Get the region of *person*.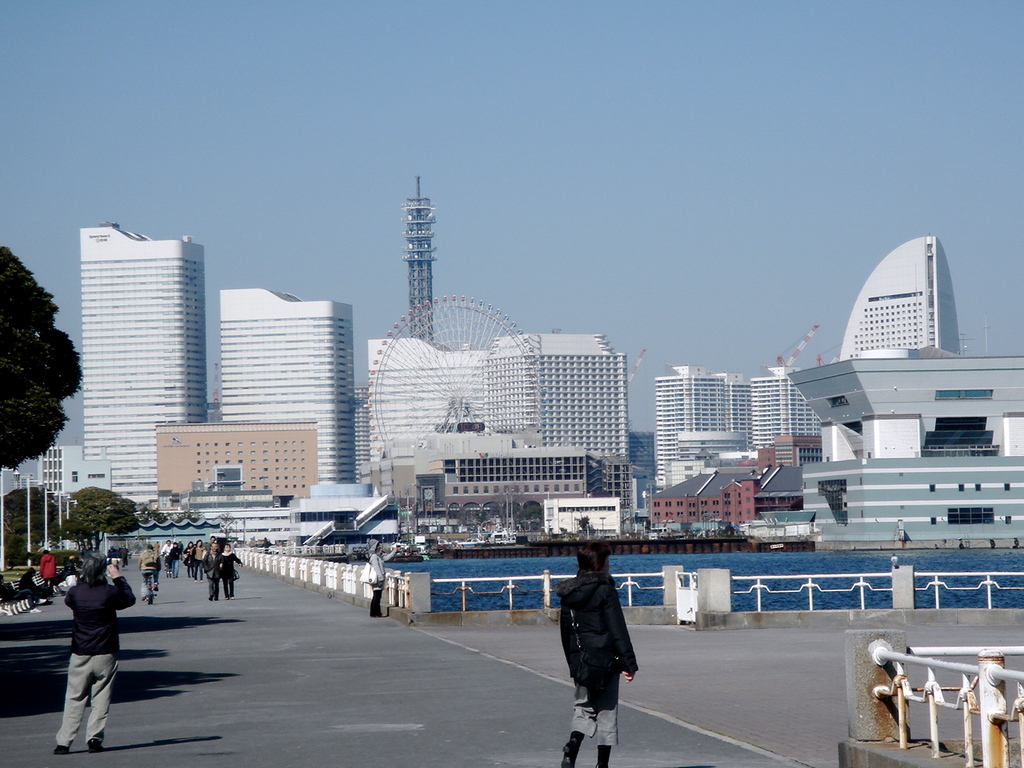
pyautogui.locateOnScreen(49, 546, 133, 754).
